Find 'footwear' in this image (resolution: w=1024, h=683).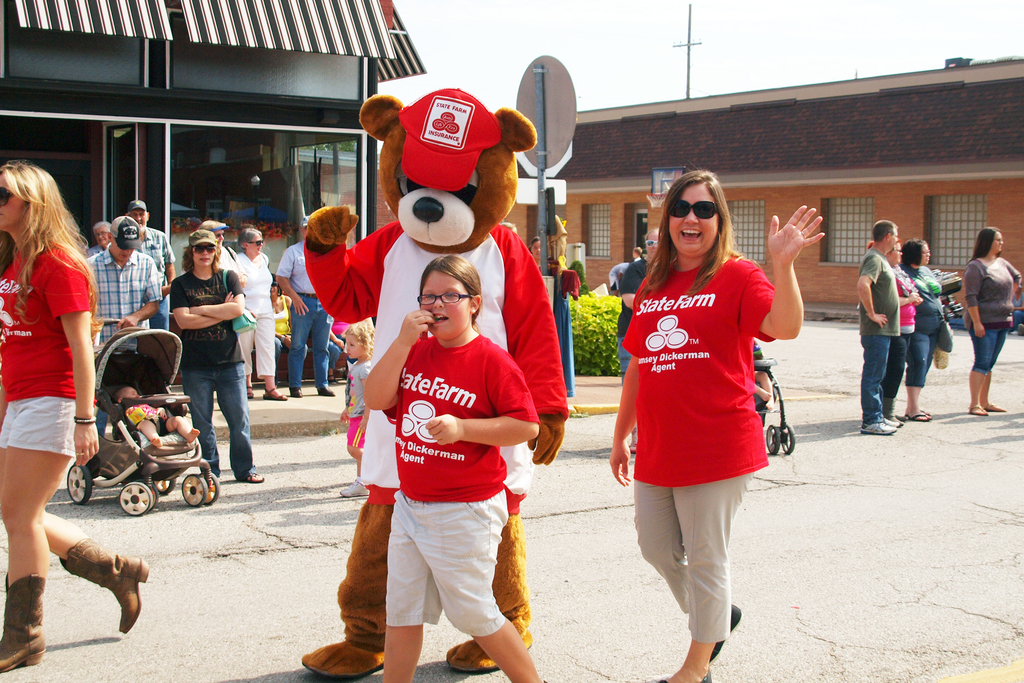
<bbox>0, 567, 49, 680</bbox>.
